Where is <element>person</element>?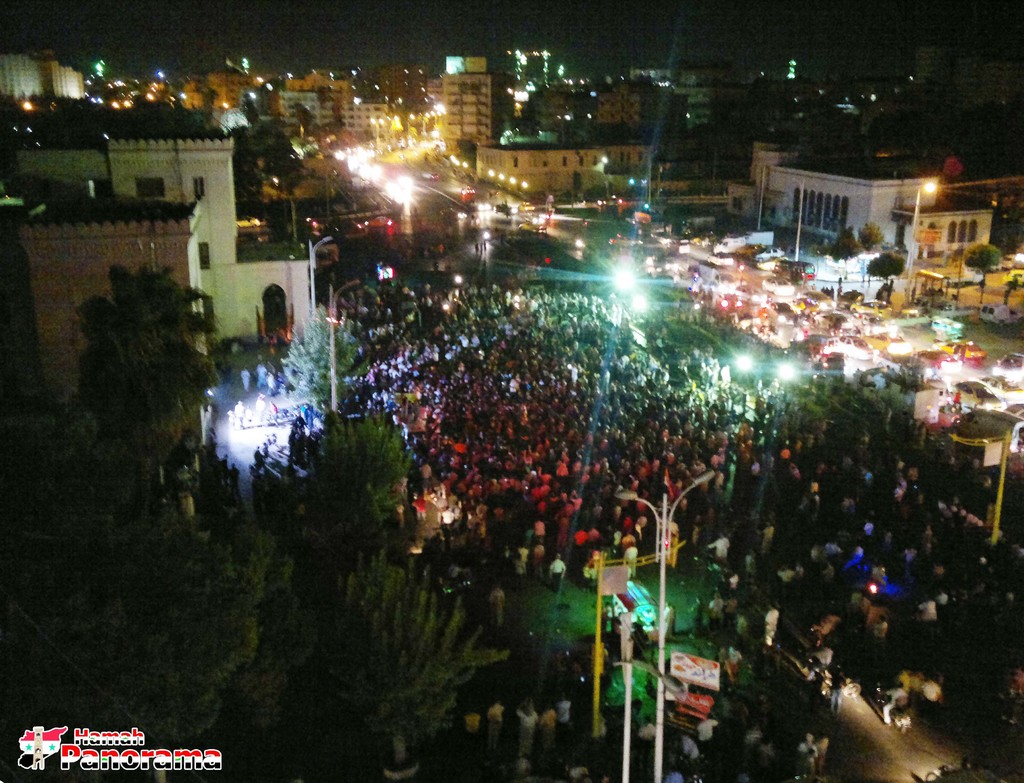
483, 698, 501, 762.
